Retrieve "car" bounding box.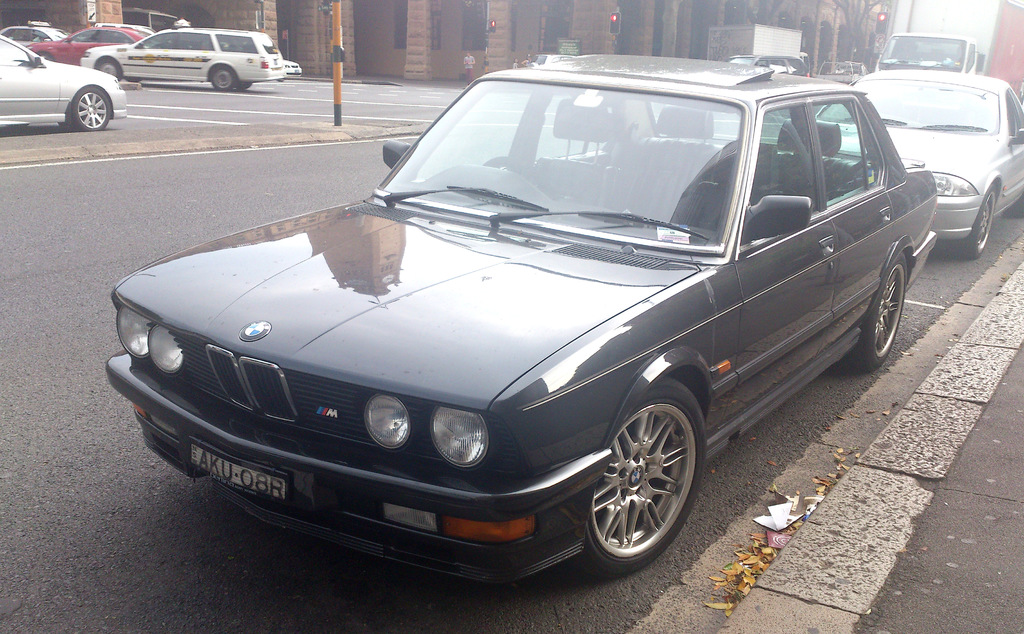
Bounding box: [left=817, top=67, right=1023, bottom=254].
